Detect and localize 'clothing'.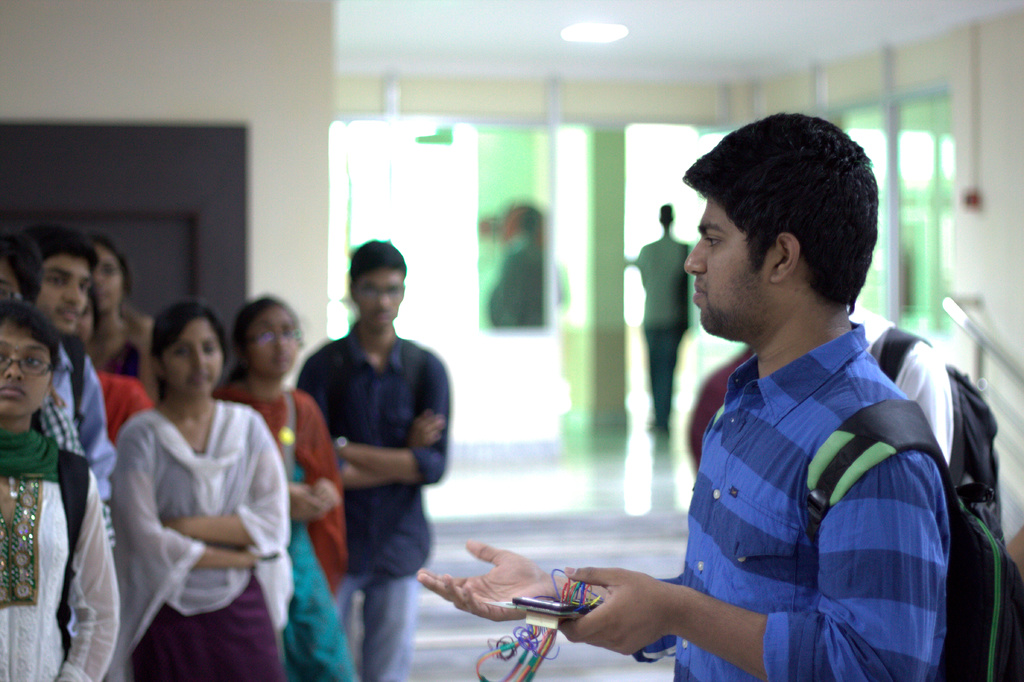
Localized at Rect(105, 338, 136, 373).
